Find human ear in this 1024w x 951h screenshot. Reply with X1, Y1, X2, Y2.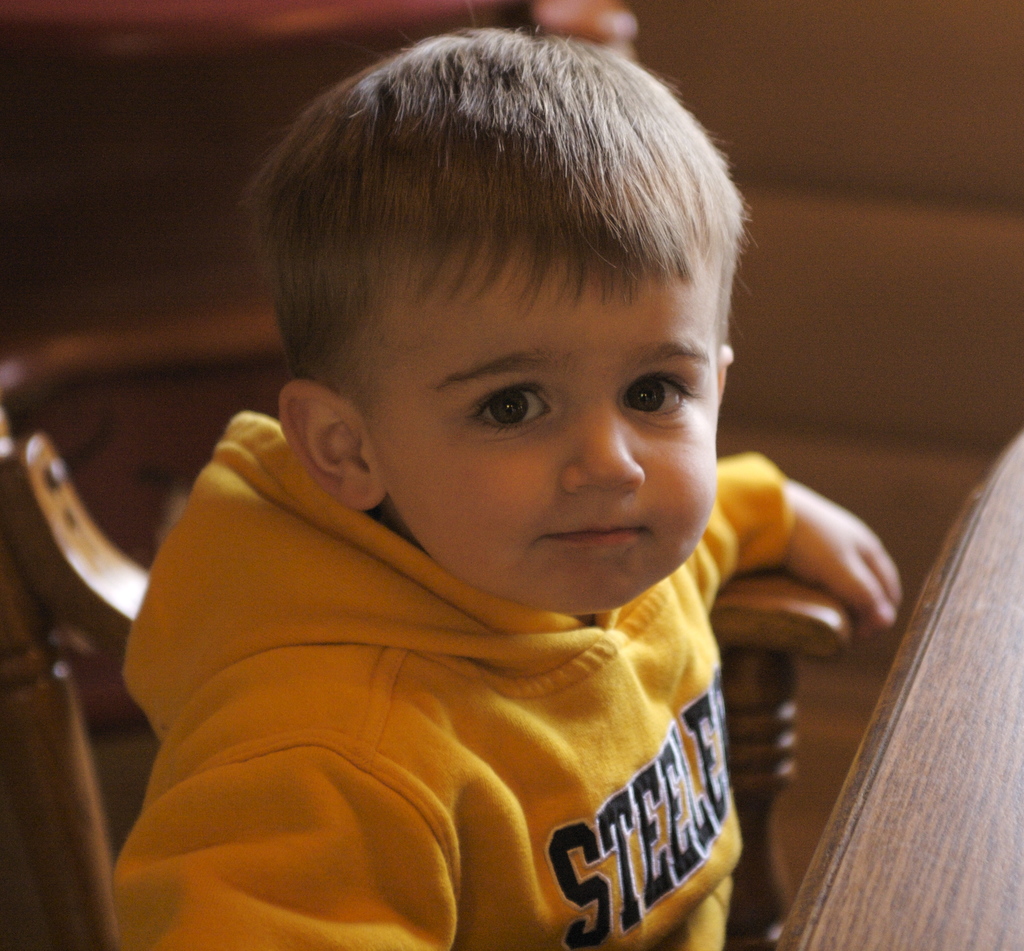
712, 345, 736, 405.
